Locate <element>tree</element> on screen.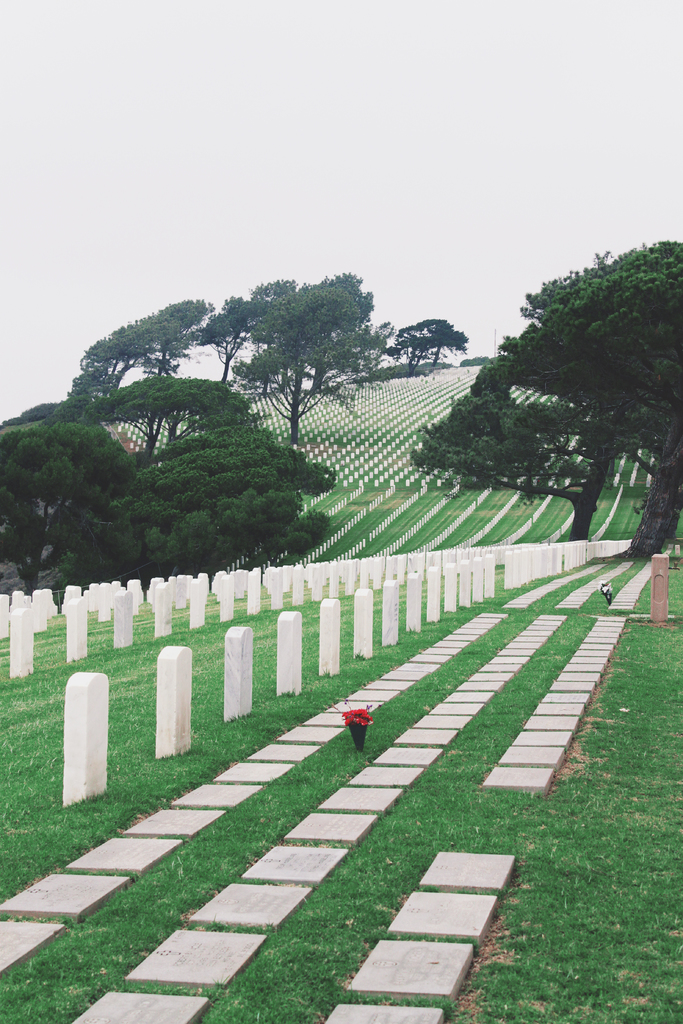
On screen at bbox=[87, 373, 252, 462].
